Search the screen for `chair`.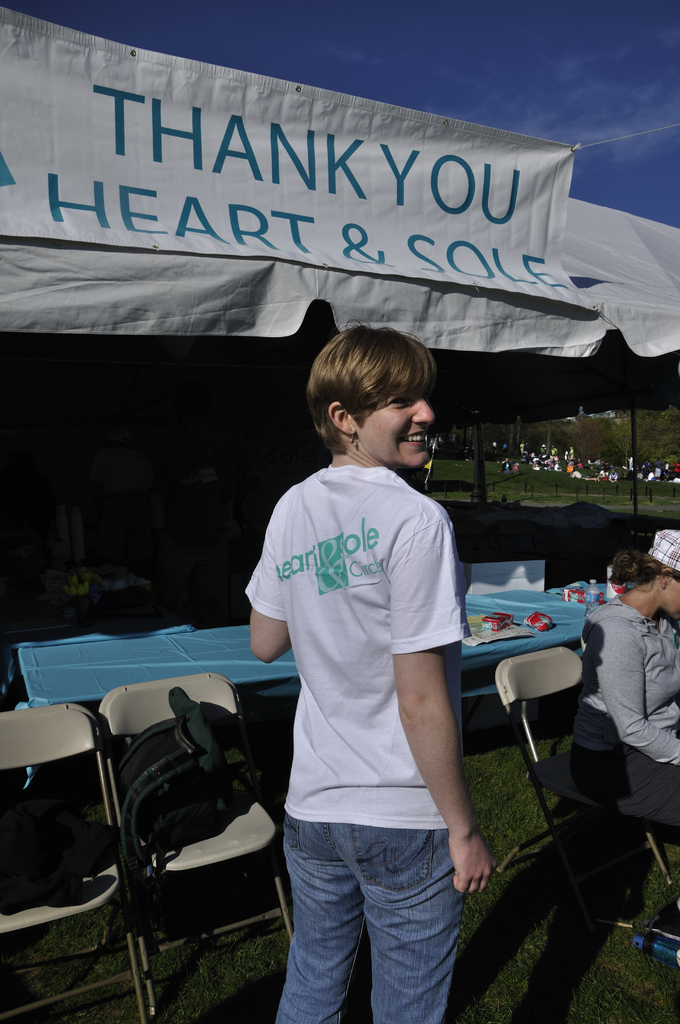
Found at {"x1": 103, "y1": 672, "x2": 297, "y2": 975}.
